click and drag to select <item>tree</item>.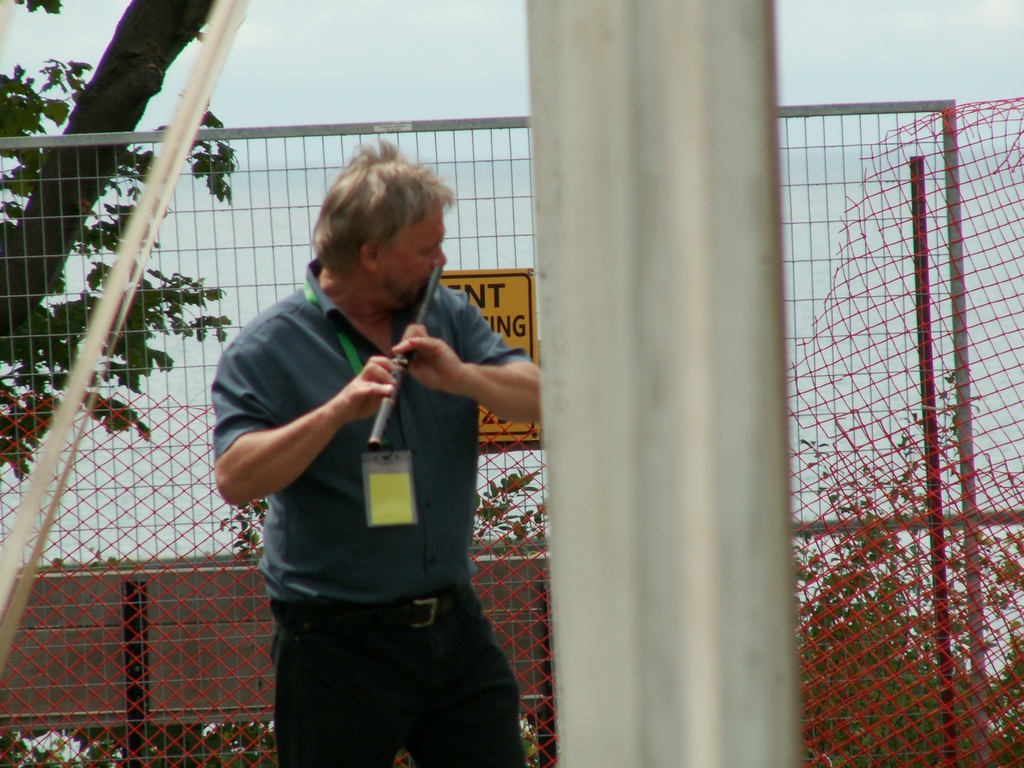
Selection: box=[0, 0, 214, 317].
